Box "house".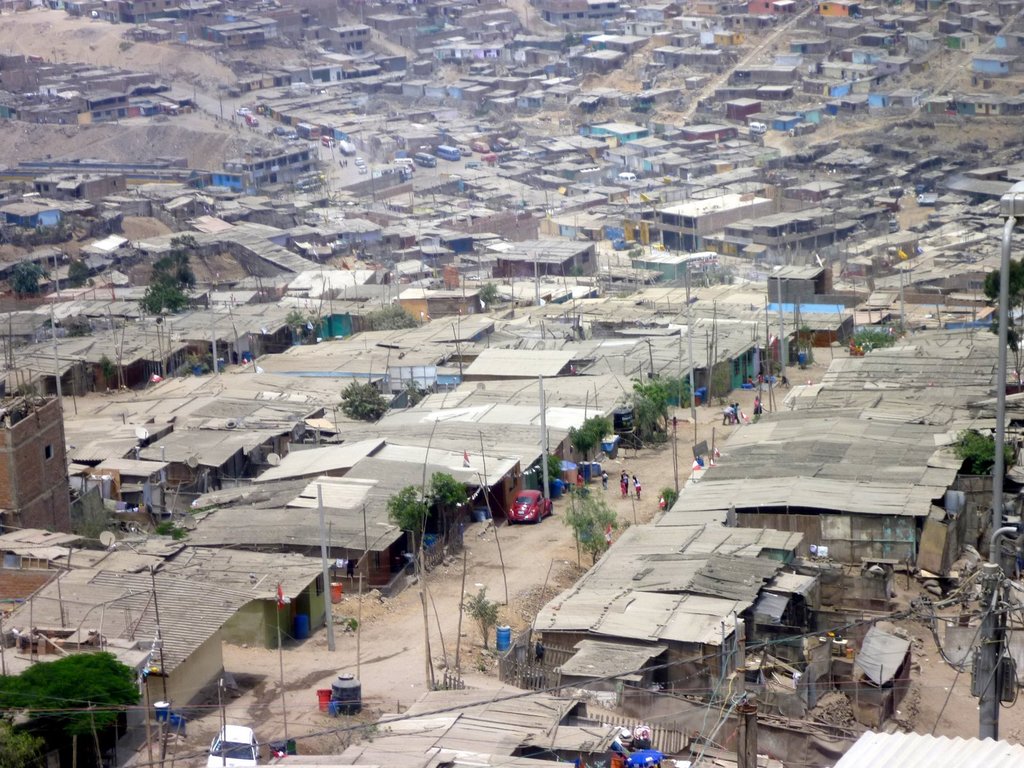
x1=0, y1=392, x2=75, y2=528.
